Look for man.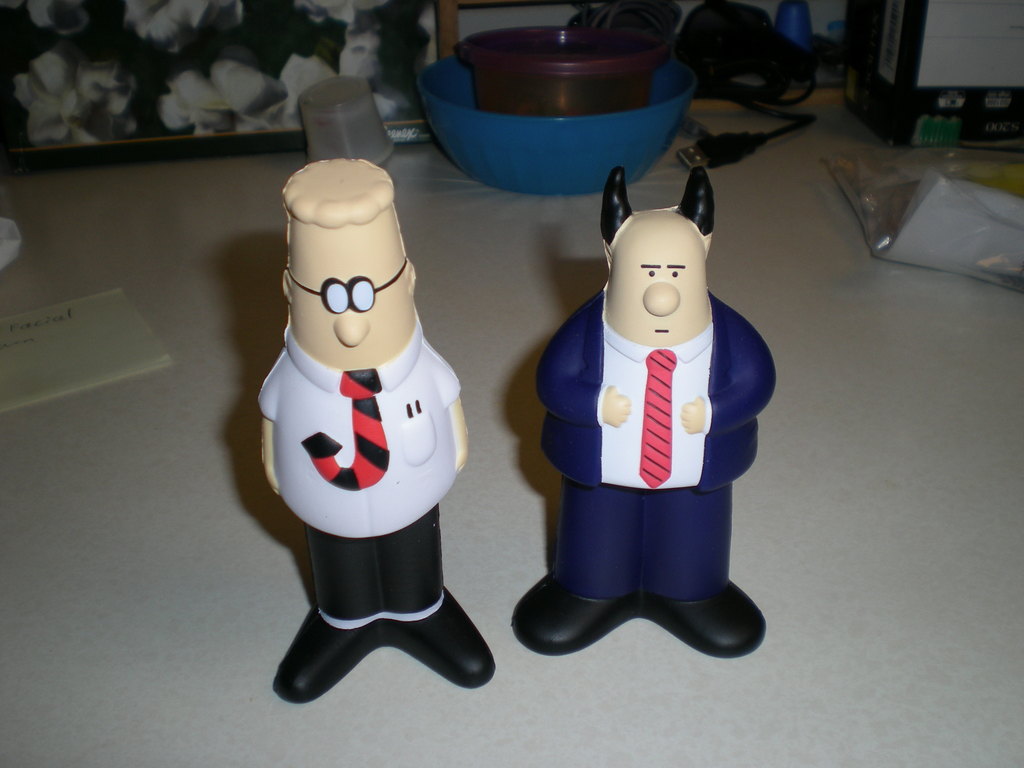
Found: x1=516, y1=131, x2=776, y2=672.
